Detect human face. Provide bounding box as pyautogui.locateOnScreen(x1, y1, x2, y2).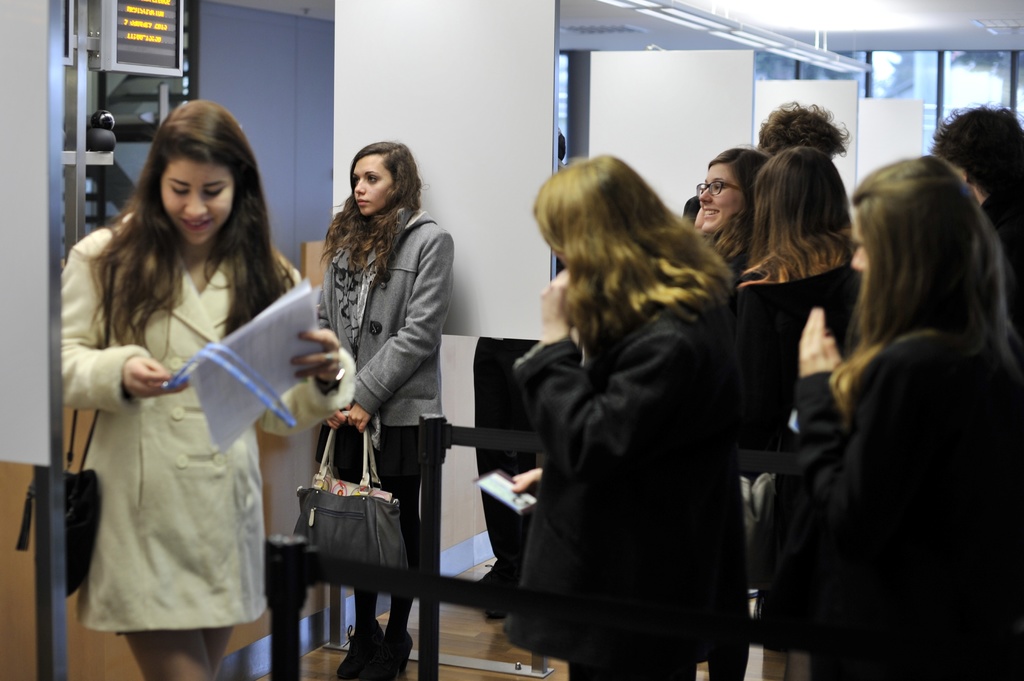
pyautogui.locateOnScreen(159, 157, 237, 243).
